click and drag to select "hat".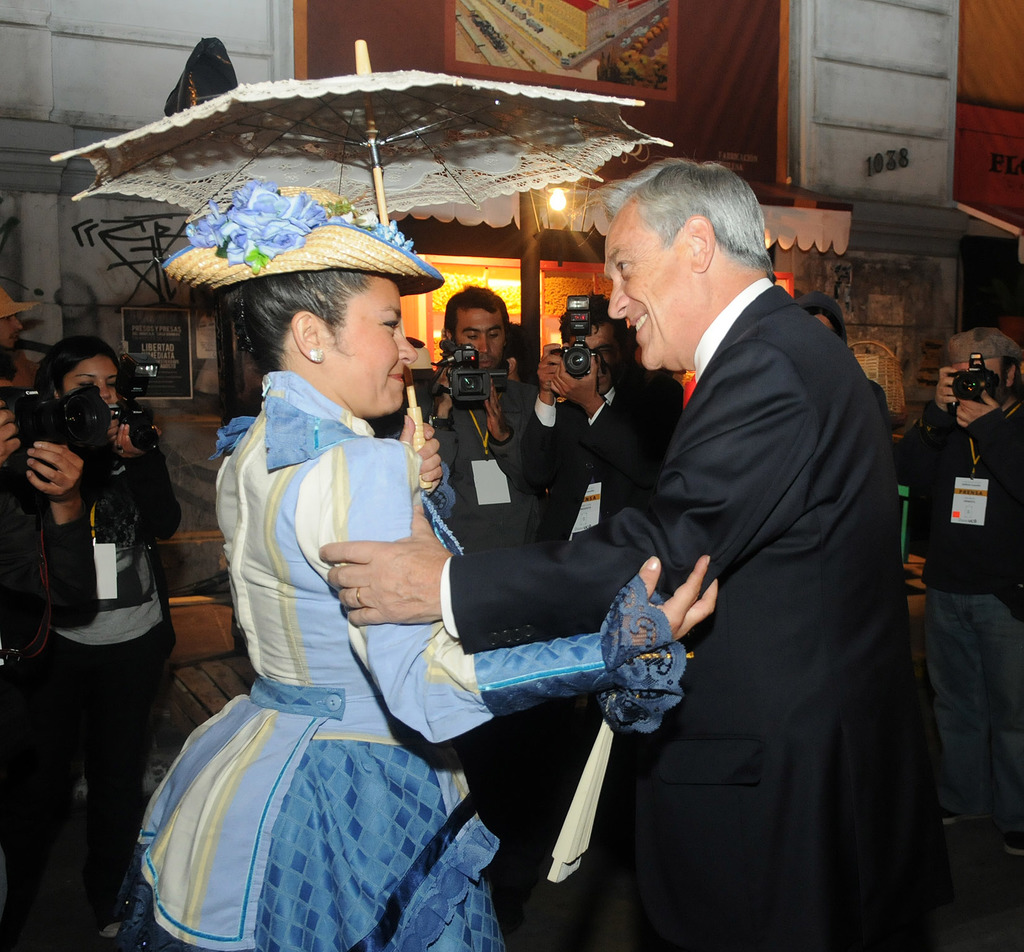
Selection: {"left": 156, "top": 181, "right": 442, "bottom": 295}.
